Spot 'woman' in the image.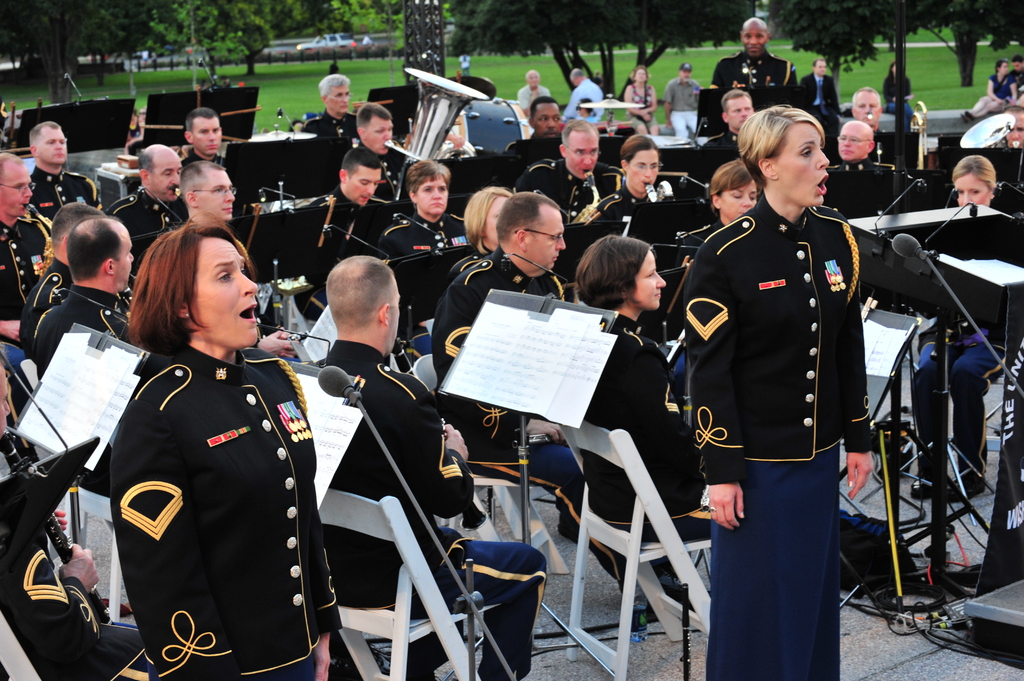
'woman' found at [left=99, top=223, right=304, bottom=677].
